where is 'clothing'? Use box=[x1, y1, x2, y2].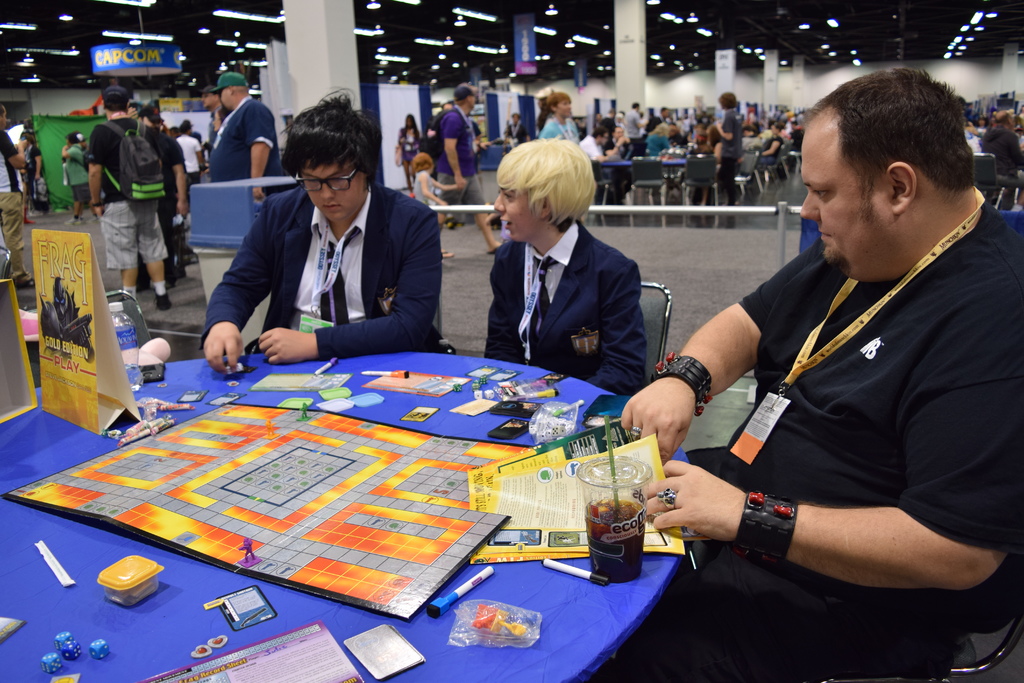
box=[482, 217, 648, 401].
